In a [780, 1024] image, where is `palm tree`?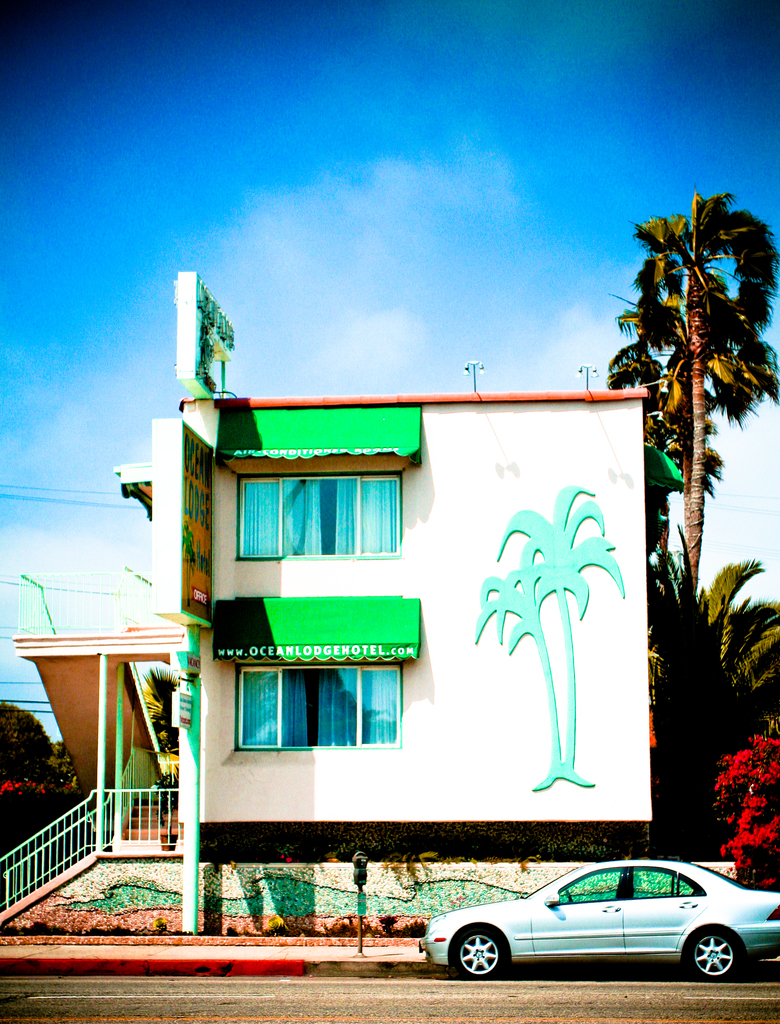
region(603, 197, 779, 594).
